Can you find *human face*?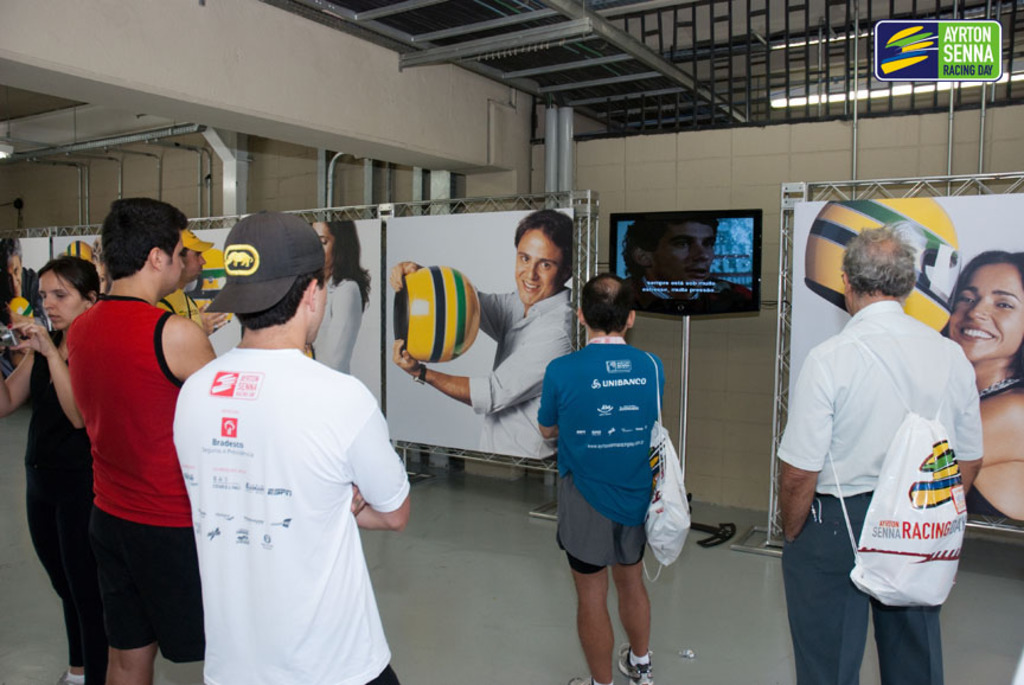
Yes, bounding box: region(948, 264, 1023, 363).
